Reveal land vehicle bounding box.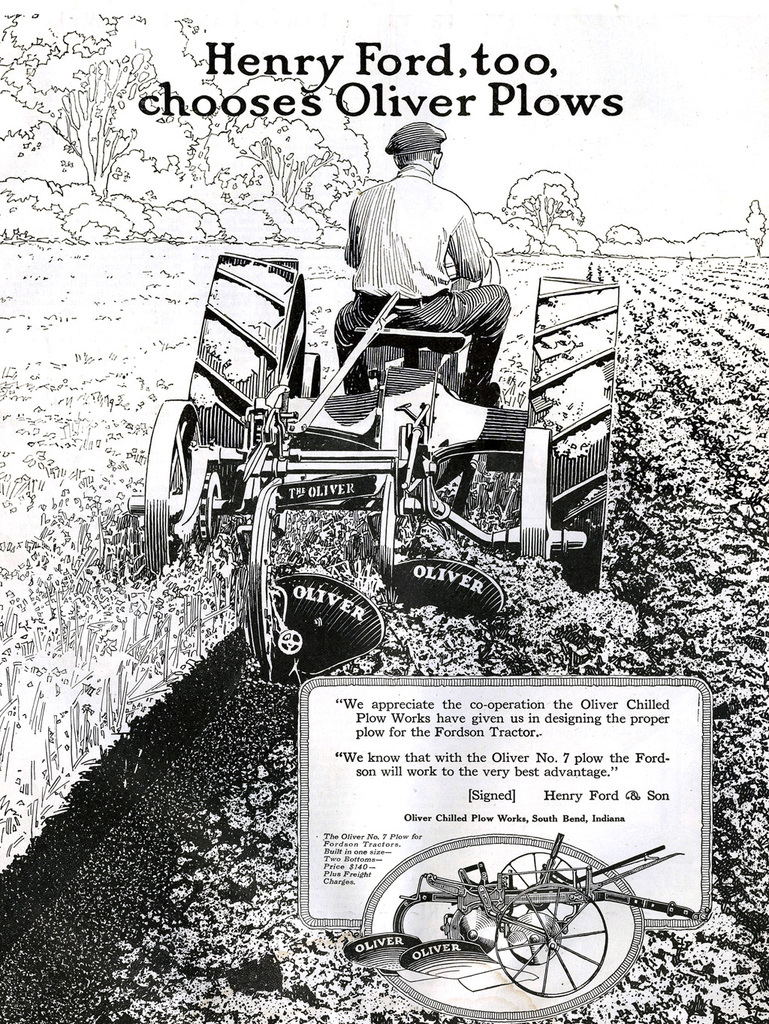
Revealed: region(151, 255, 574, 656).
